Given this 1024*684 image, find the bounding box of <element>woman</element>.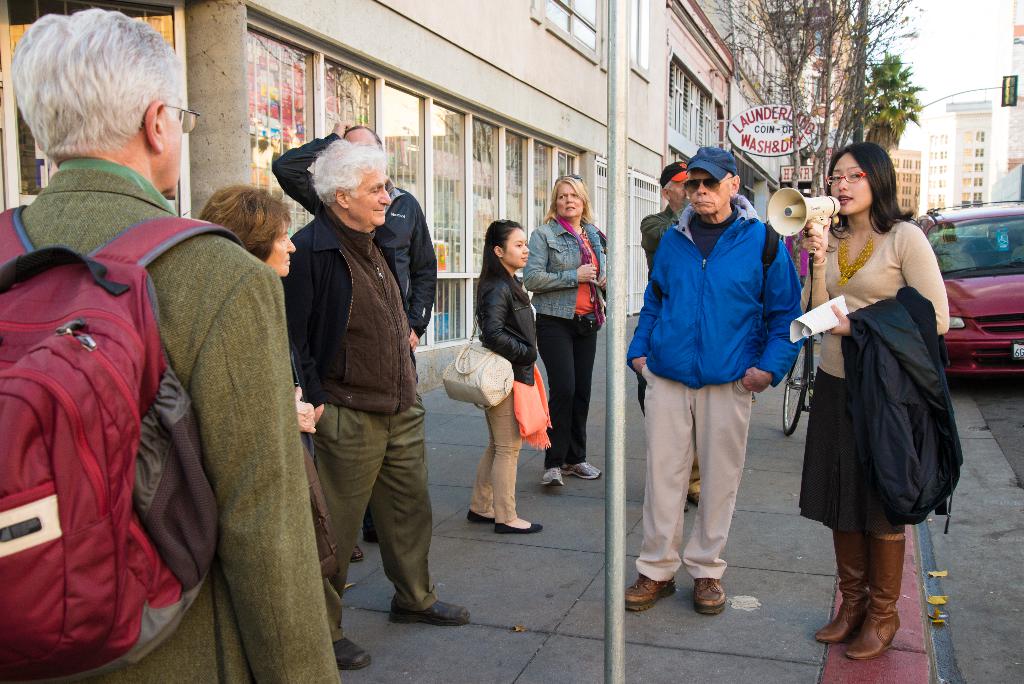
box(799, 152, 965, 641).
